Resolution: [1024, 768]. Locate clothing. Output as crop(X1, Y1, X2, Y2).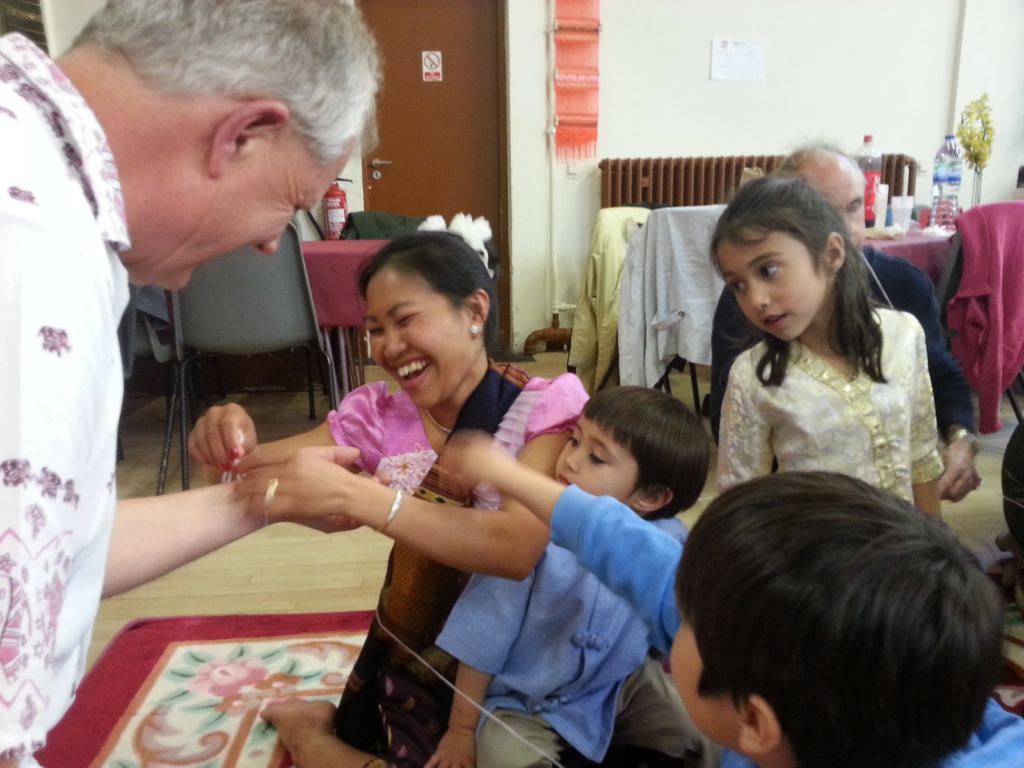
crop(703, 237, 977, 458).
